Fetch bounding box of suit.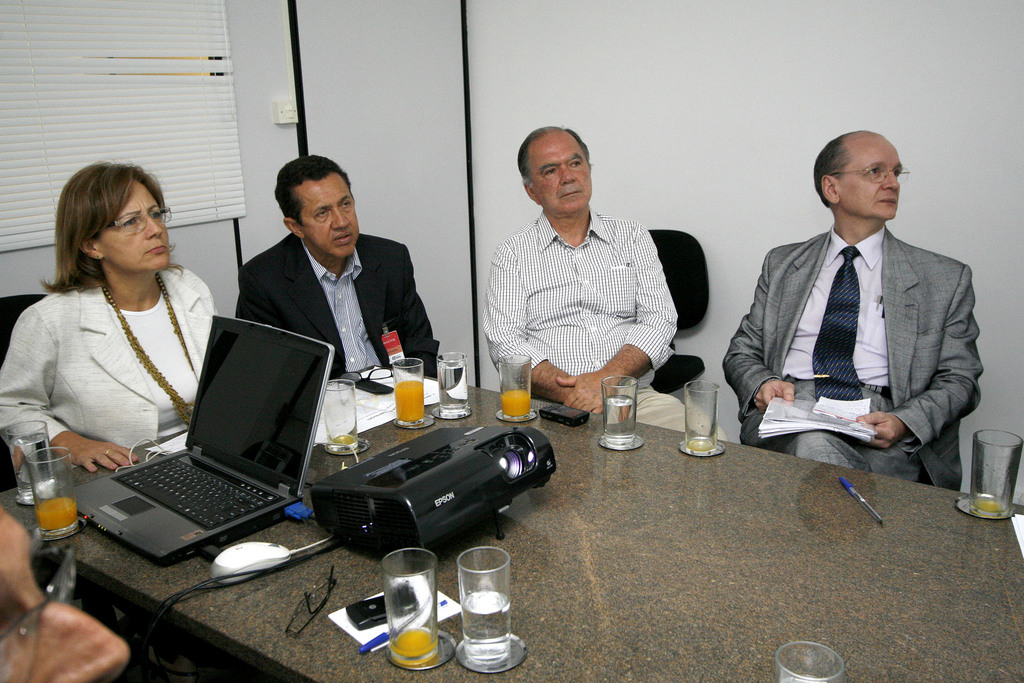
Bbox: l=0, t=270, r=223, b=472.
